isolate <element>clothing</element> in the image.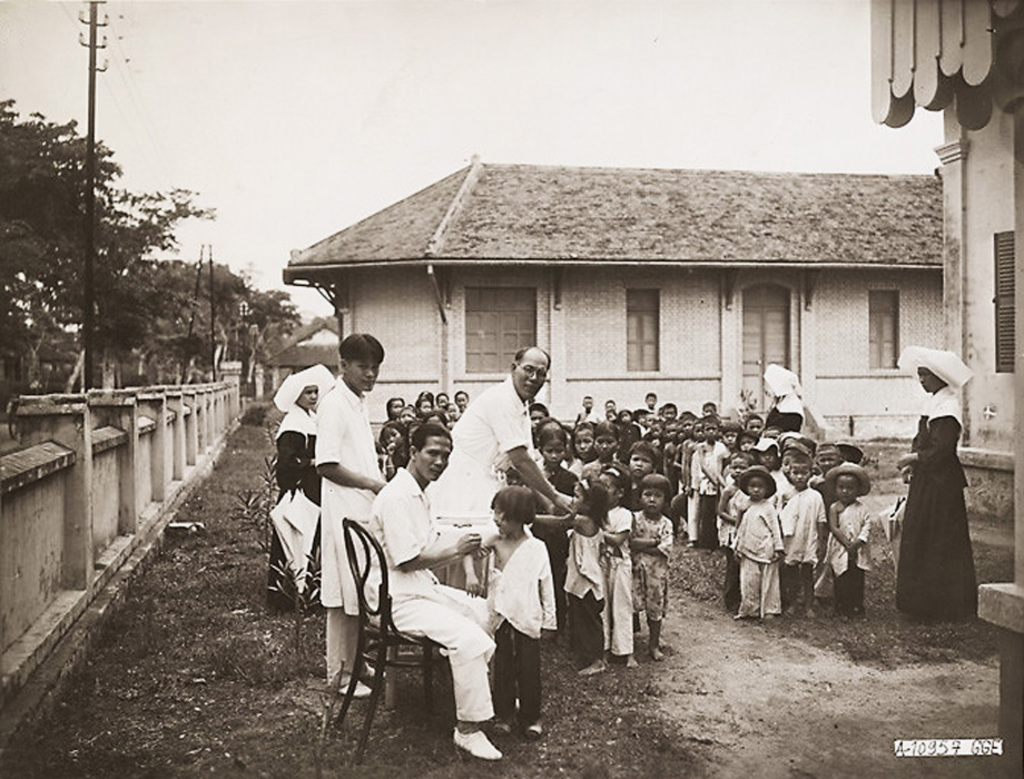
Isolated region: [left=903, top=378, right=997, bottom=614].
